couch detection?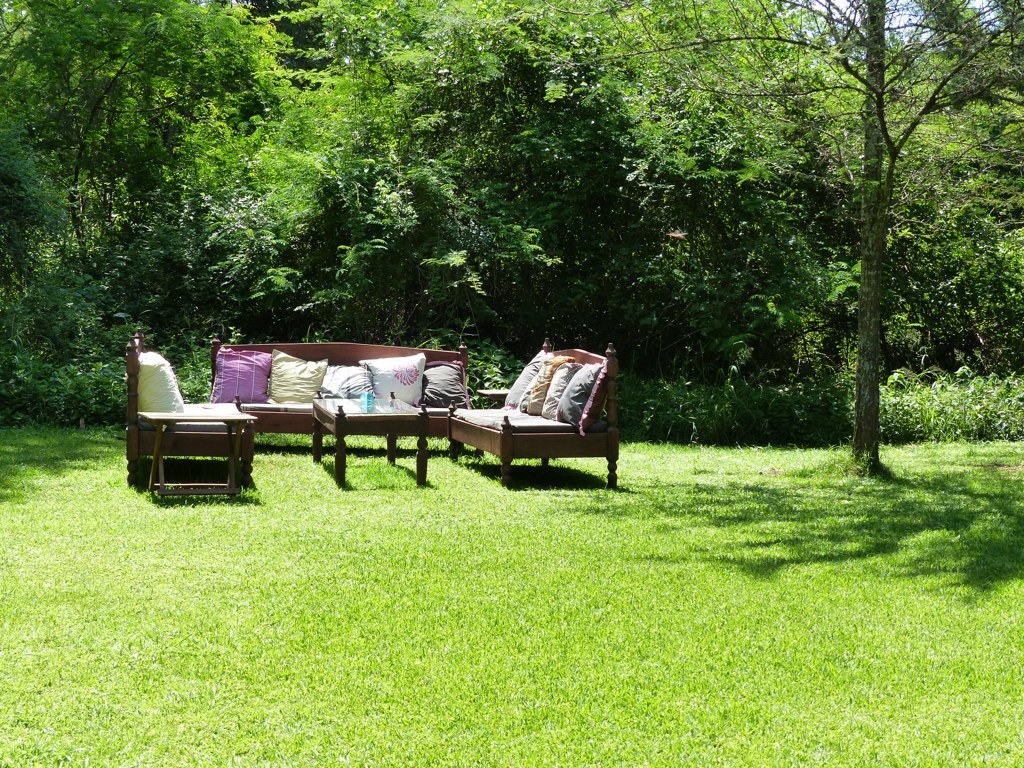
[left=124, top=334, right=255, bottom=490]
